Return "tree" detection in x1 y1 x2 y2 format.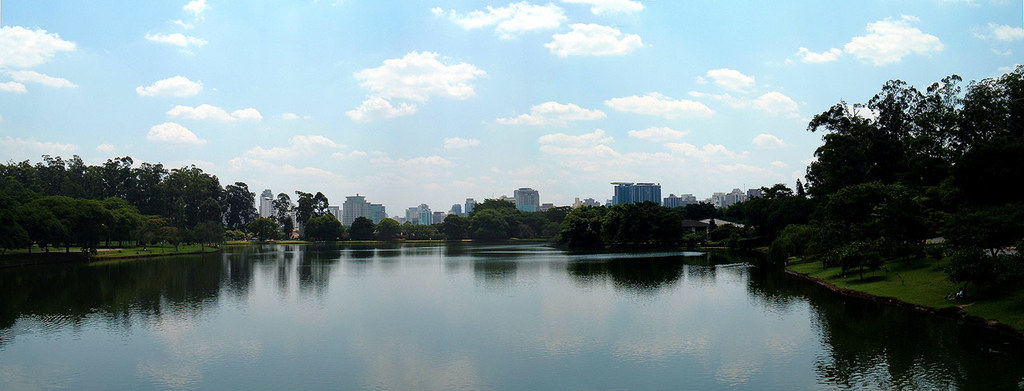
466 203 510 241.
